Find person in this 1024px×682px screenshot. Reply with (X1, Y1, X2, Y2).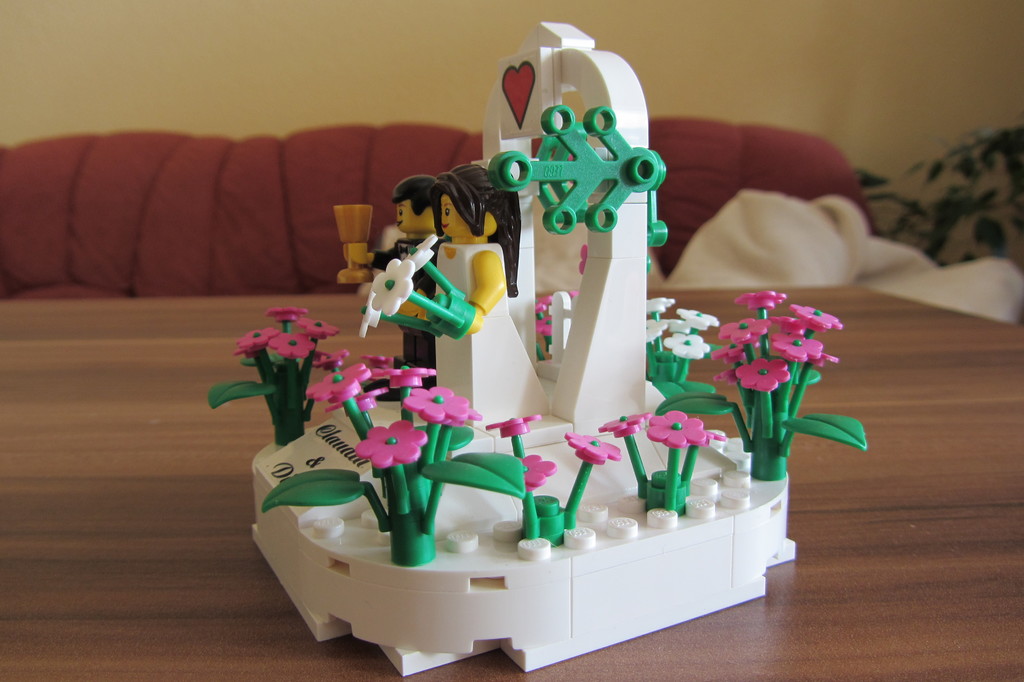
(349, 176, 444, 402).
